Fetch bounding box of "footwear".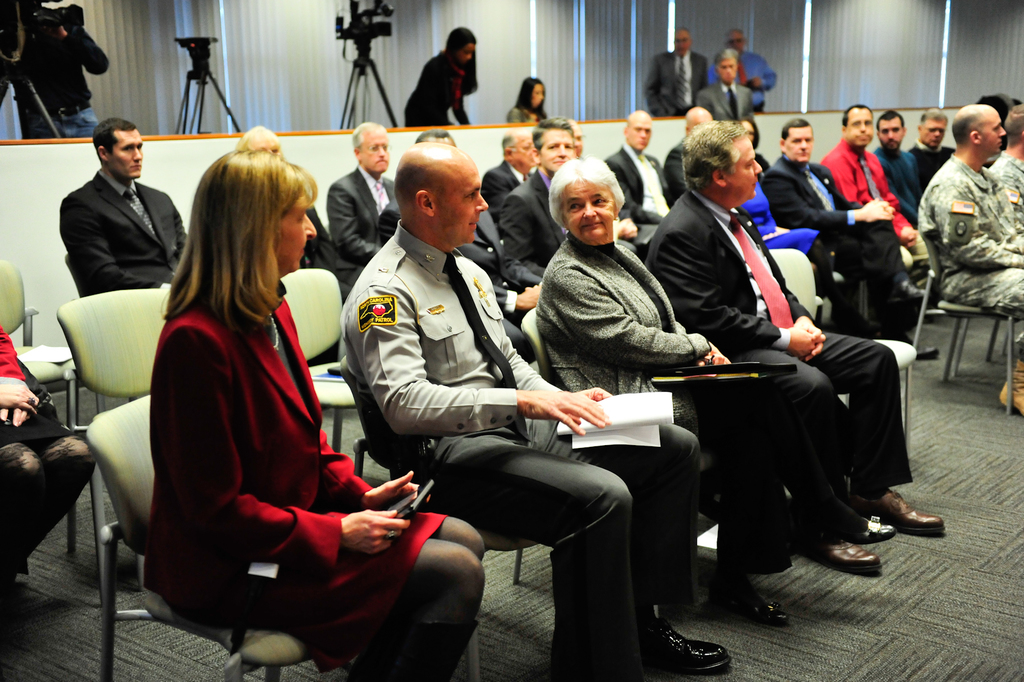
Bbox: (891, 279, 927, 303).
